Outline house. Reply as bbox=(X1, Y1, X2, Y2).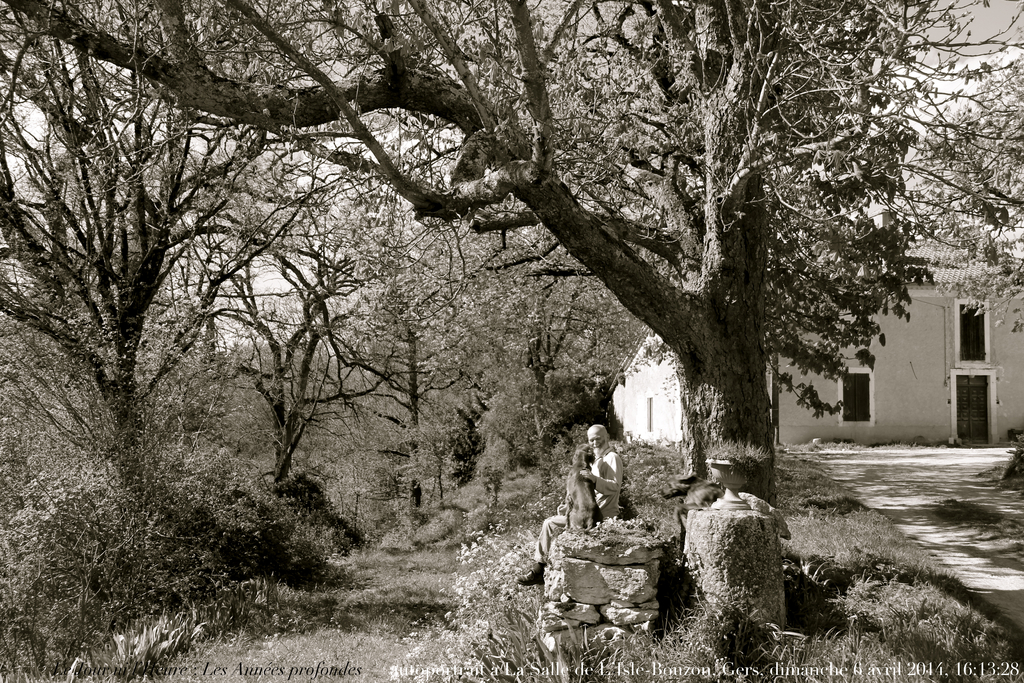
bbox=(609, 215, 1023, 446).
